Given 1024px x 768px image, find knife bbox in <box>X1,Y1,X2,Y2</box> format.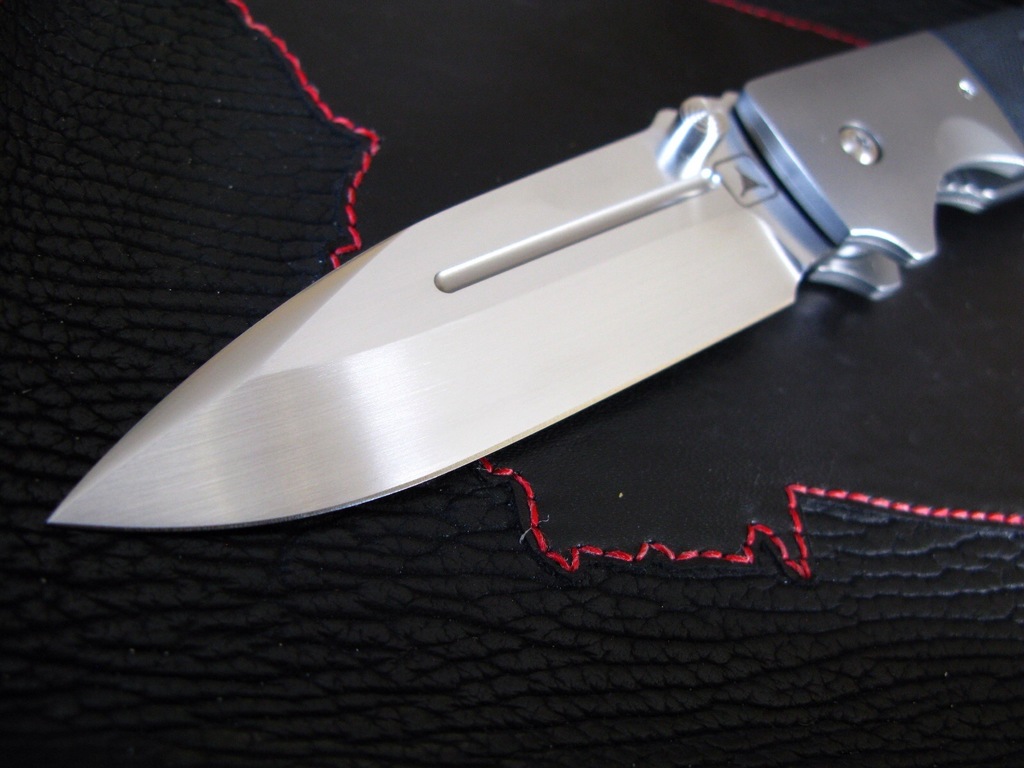
<box>45,9,1023,536</box>.
